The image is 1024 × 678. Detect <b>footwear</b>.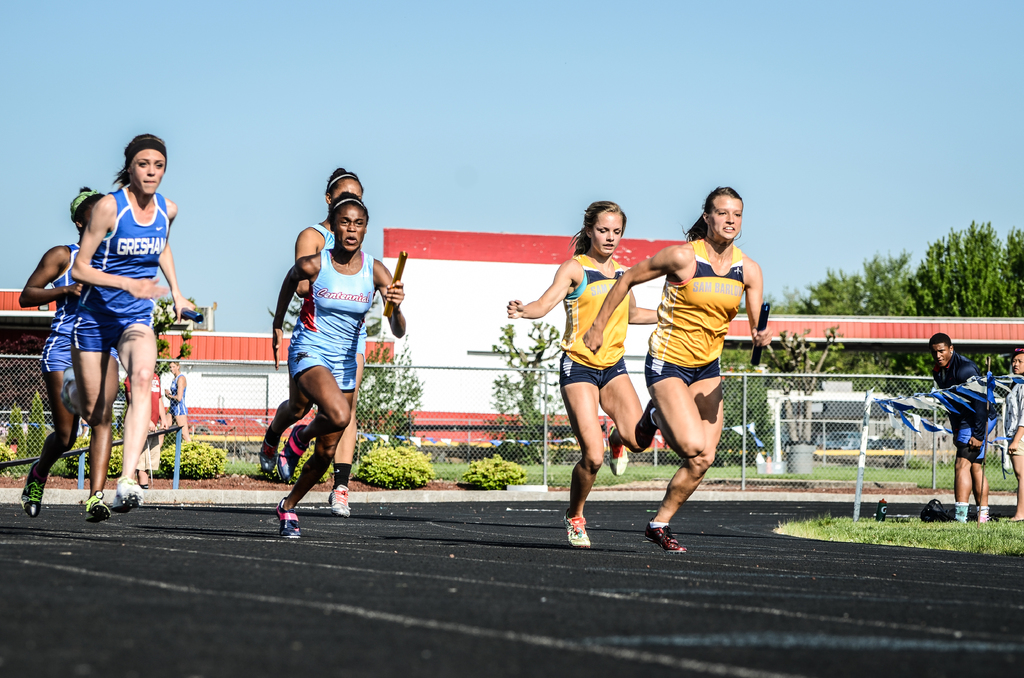
Detection: <region>609, 423, 641, 473</region>.
